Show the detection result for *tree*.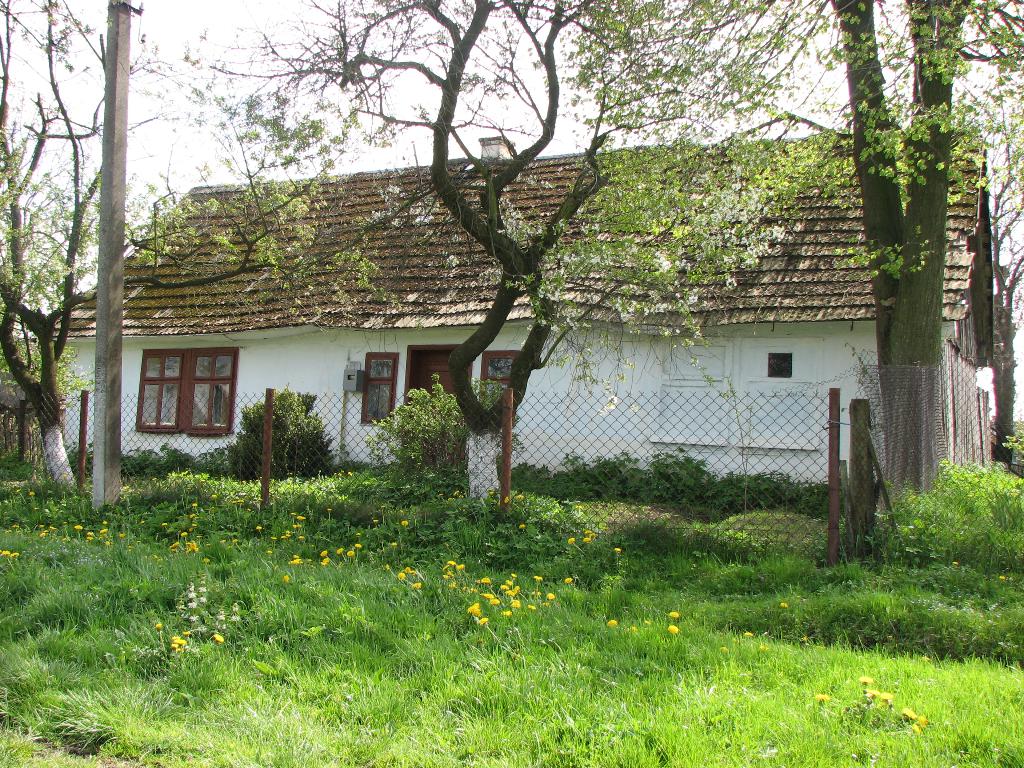
pyautogui.locateOnScreen(0, 0, 388, 497).
